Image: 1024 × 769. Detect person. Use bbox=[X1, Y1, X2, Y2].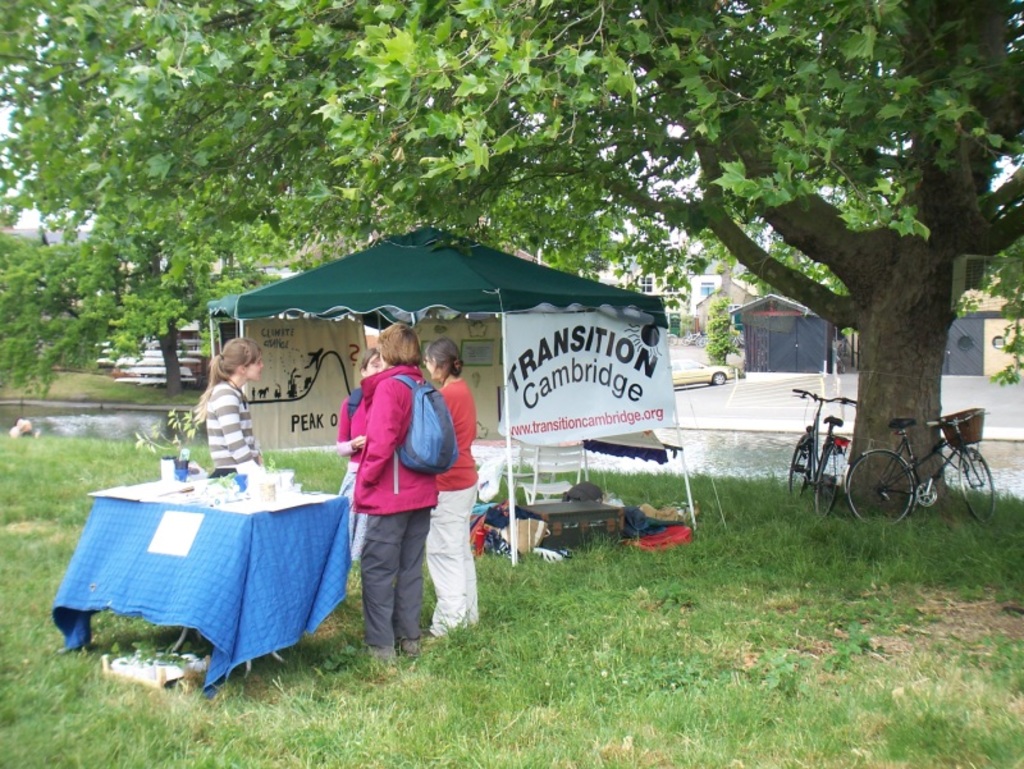
bbox=[186, 342, 255, 503].
